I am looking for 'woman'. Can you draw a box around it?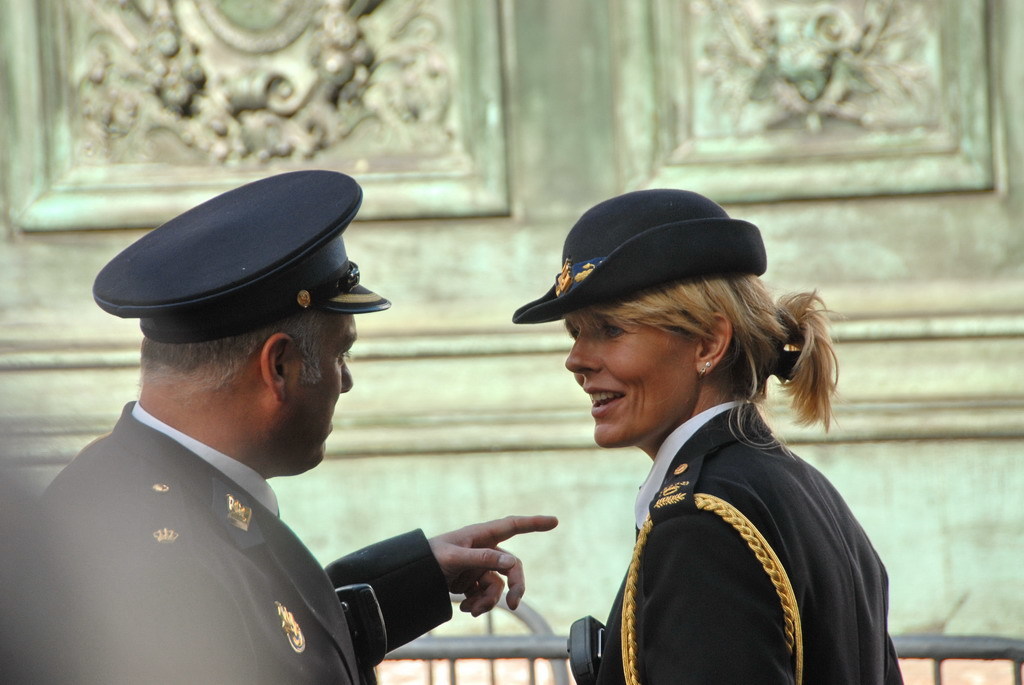
Sure, the bounding box is (473,192,892,684).
